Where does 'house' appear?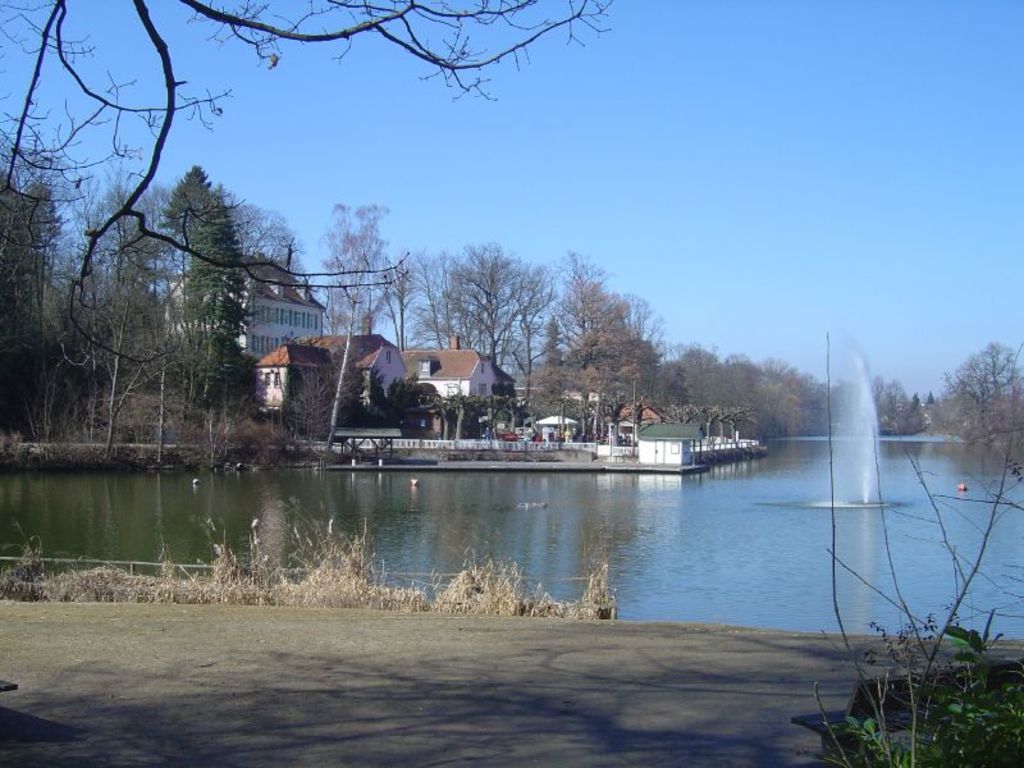
Appears at [x1=631, y1=419, x2=712, y2=470].
